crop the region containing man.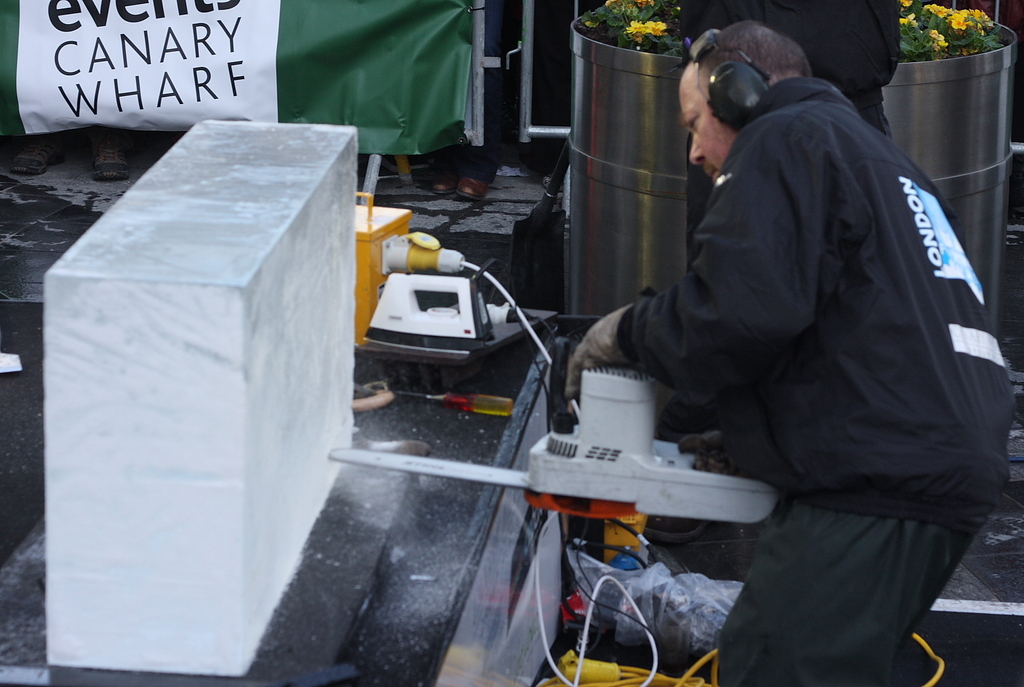
Crop region: <bbox>672, 0, 900, 277</bbox>.
